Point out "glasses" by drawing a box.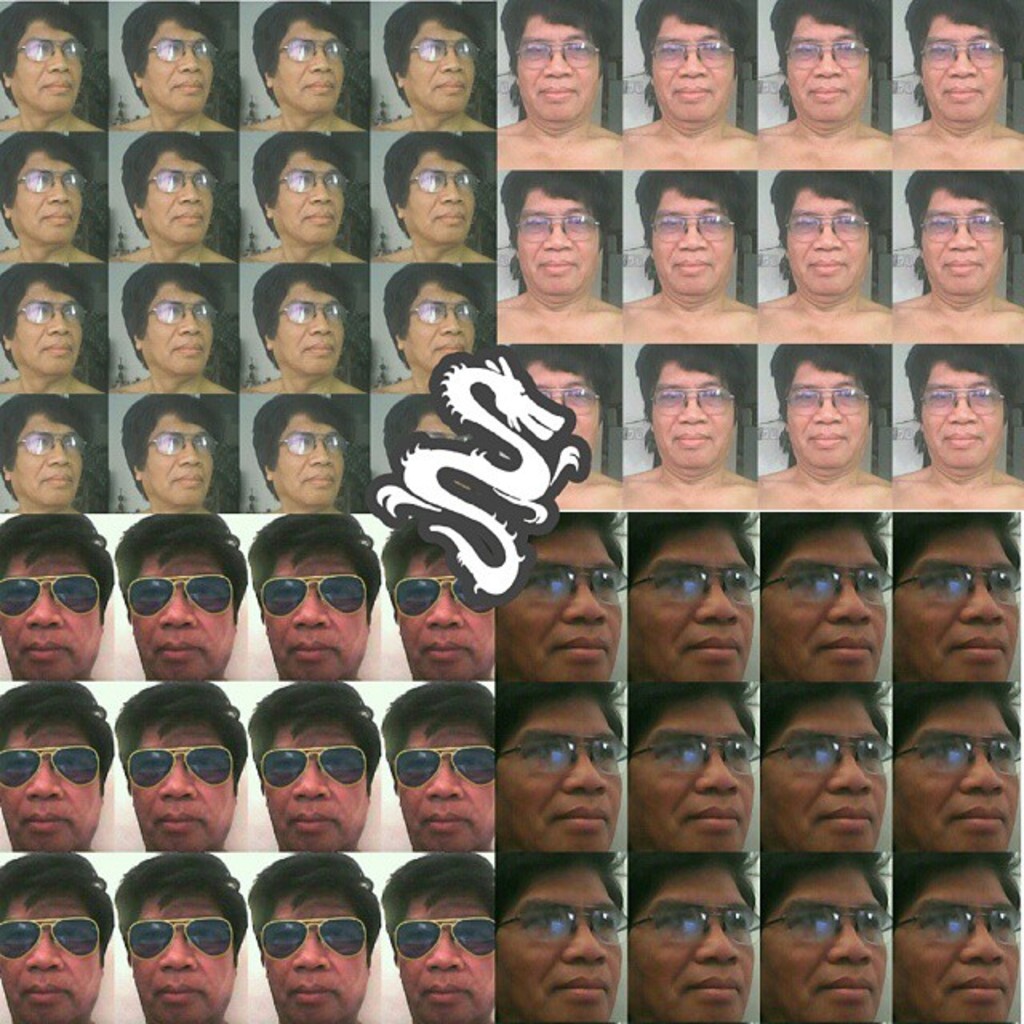
bbox=(658, 211, 733, 242).
